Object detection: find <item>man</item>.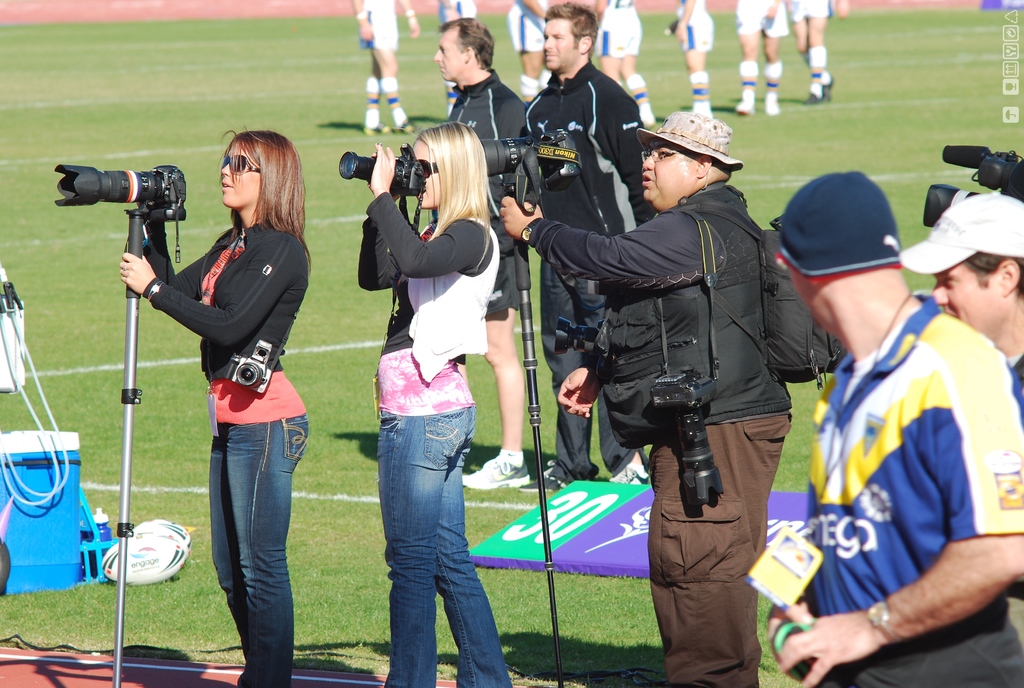
{"x1": 435, "y1": 0, "x2": 476, "y2": 125}.
